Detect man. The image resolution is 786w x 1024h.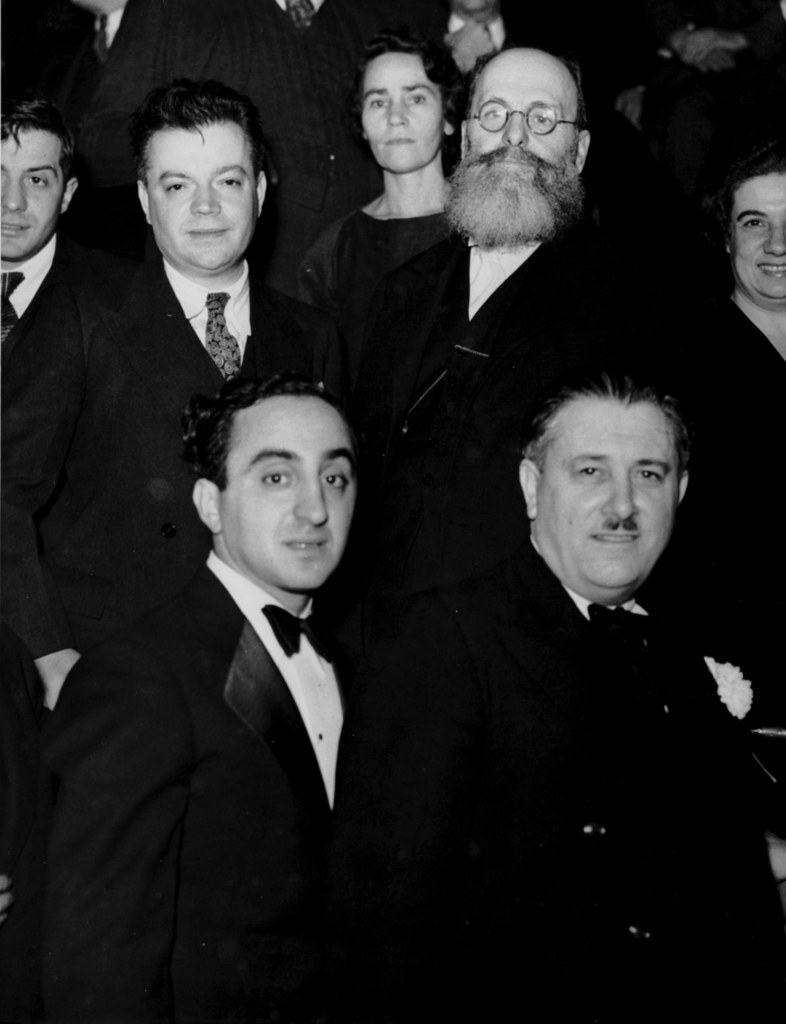
region(14, 356, 470, 1023).
